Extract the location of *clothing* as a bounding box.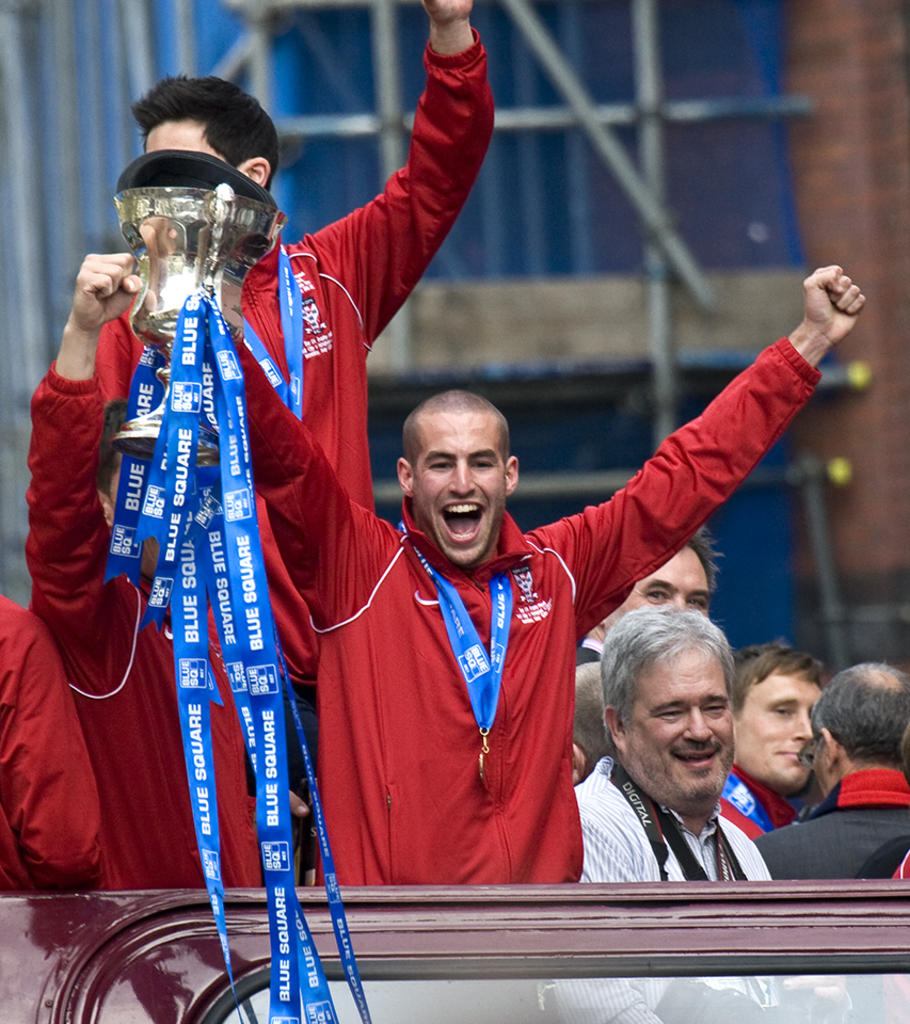
crop(93, 51, 495, 695).
